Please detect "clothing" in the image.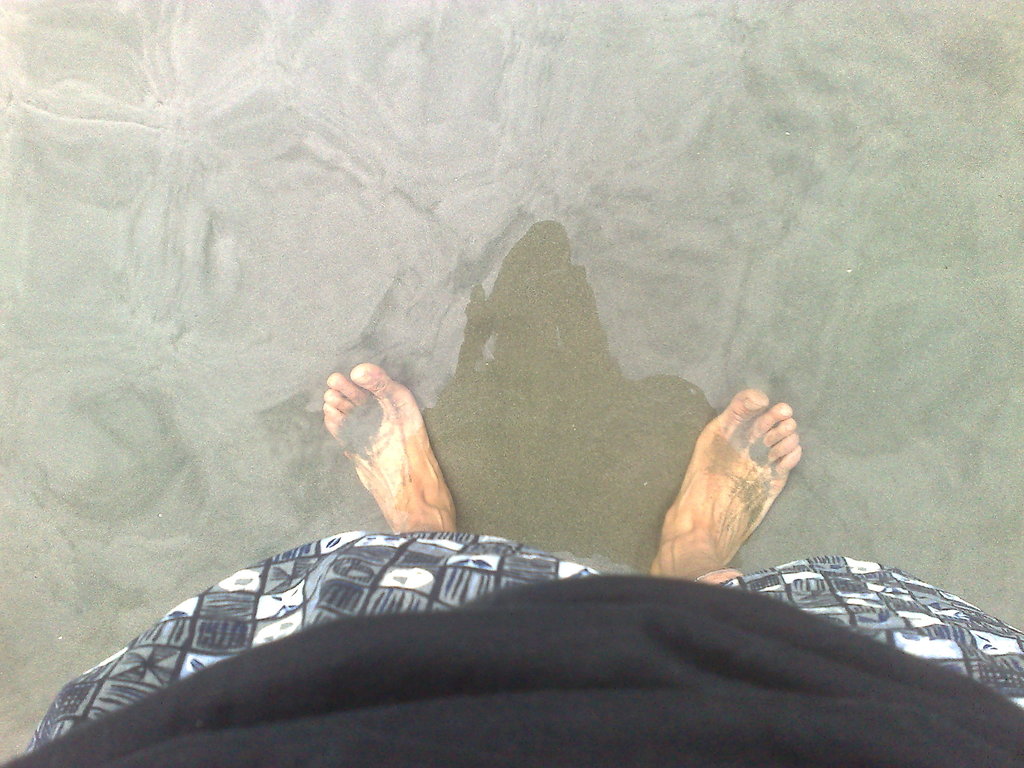
pyautogui.locateOnScreen(24, 524, 1023, 757).
